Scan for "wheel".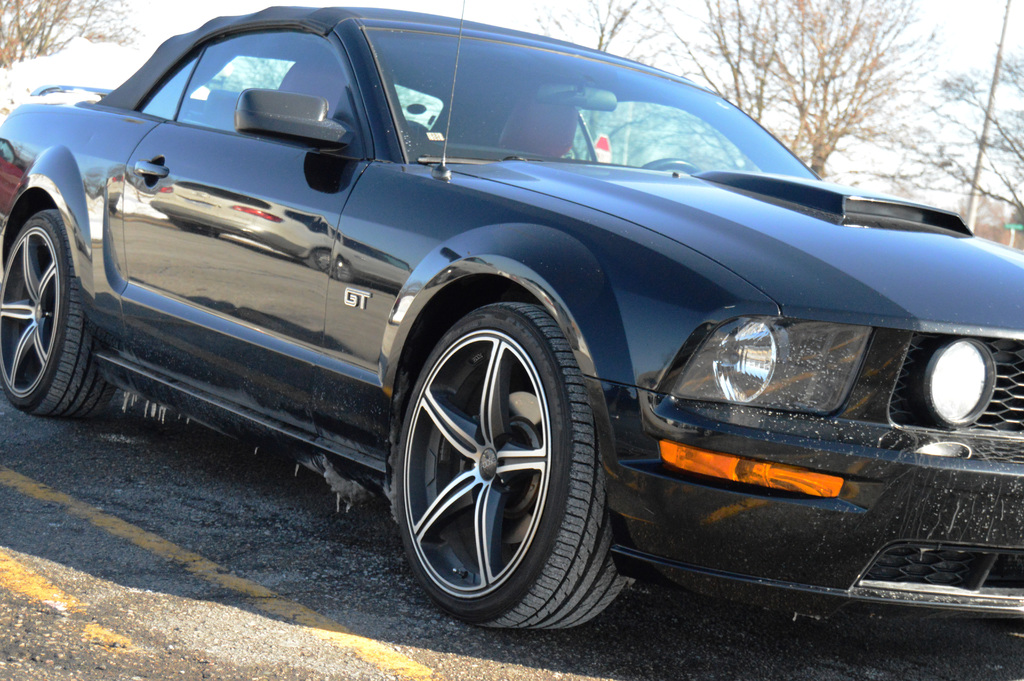
Scan result: bbox=(0, 207, 121, 417).
